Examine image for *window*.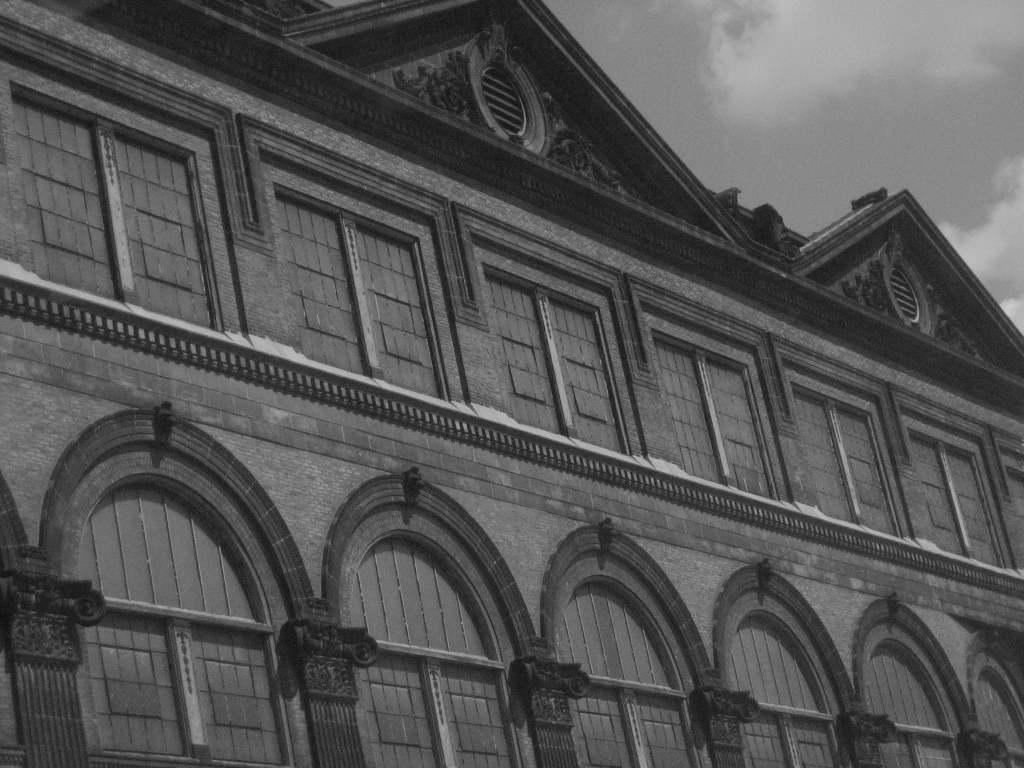
Examination result: bbox=[272, 184, 455, 405].
